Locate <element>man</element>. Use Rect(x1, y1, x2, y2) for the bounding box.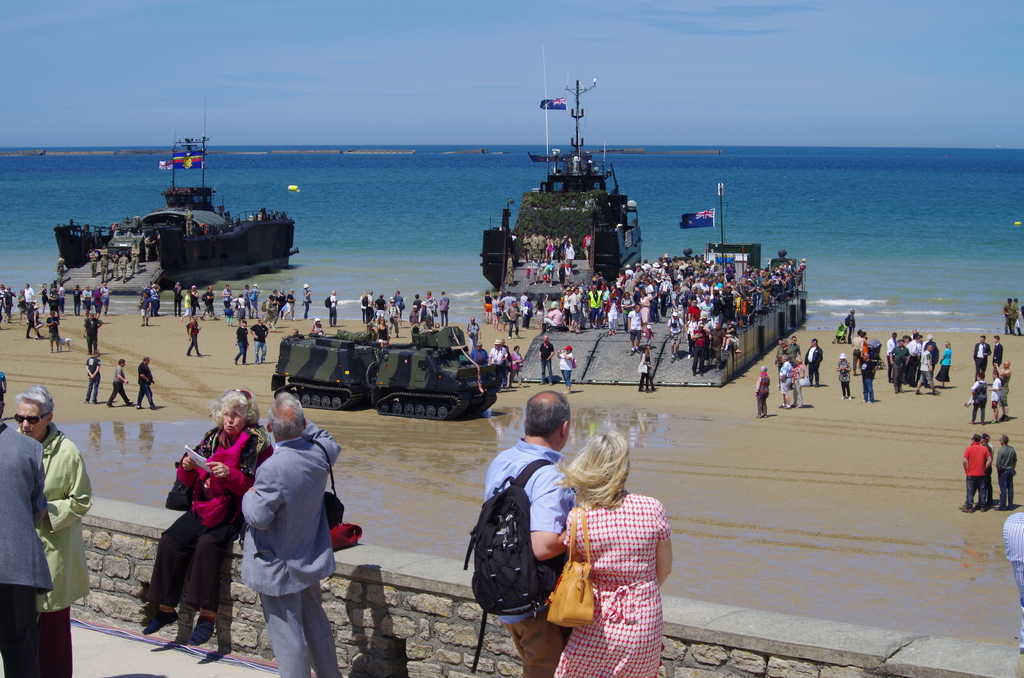
Rect(152, 280, 162, 313).
